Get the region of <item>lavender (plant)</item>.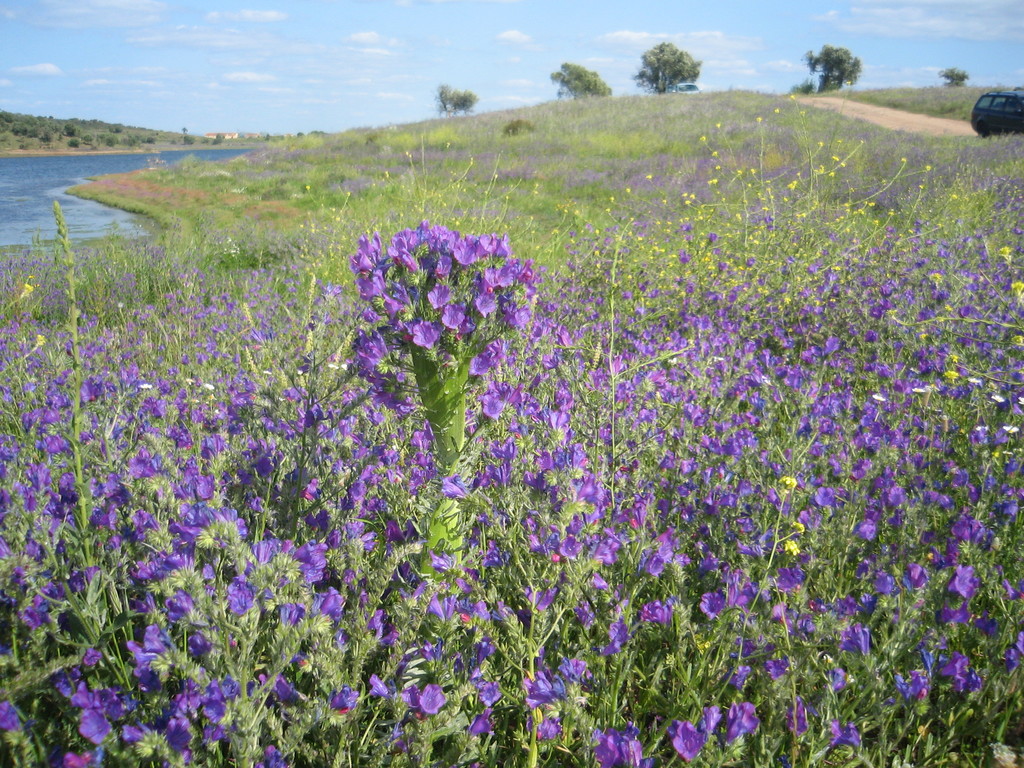
[left=732, top=700, right=765, bottom=753].
